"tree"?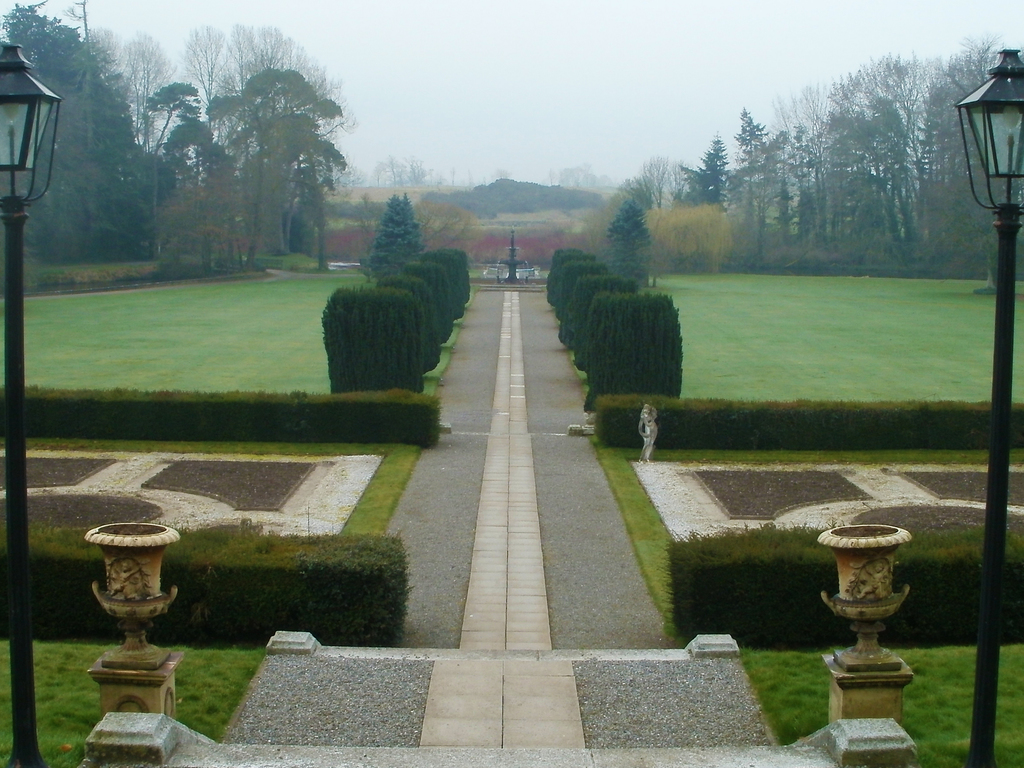
{"left": 447, "top": 158, "right": 481, "bottom": 197}
